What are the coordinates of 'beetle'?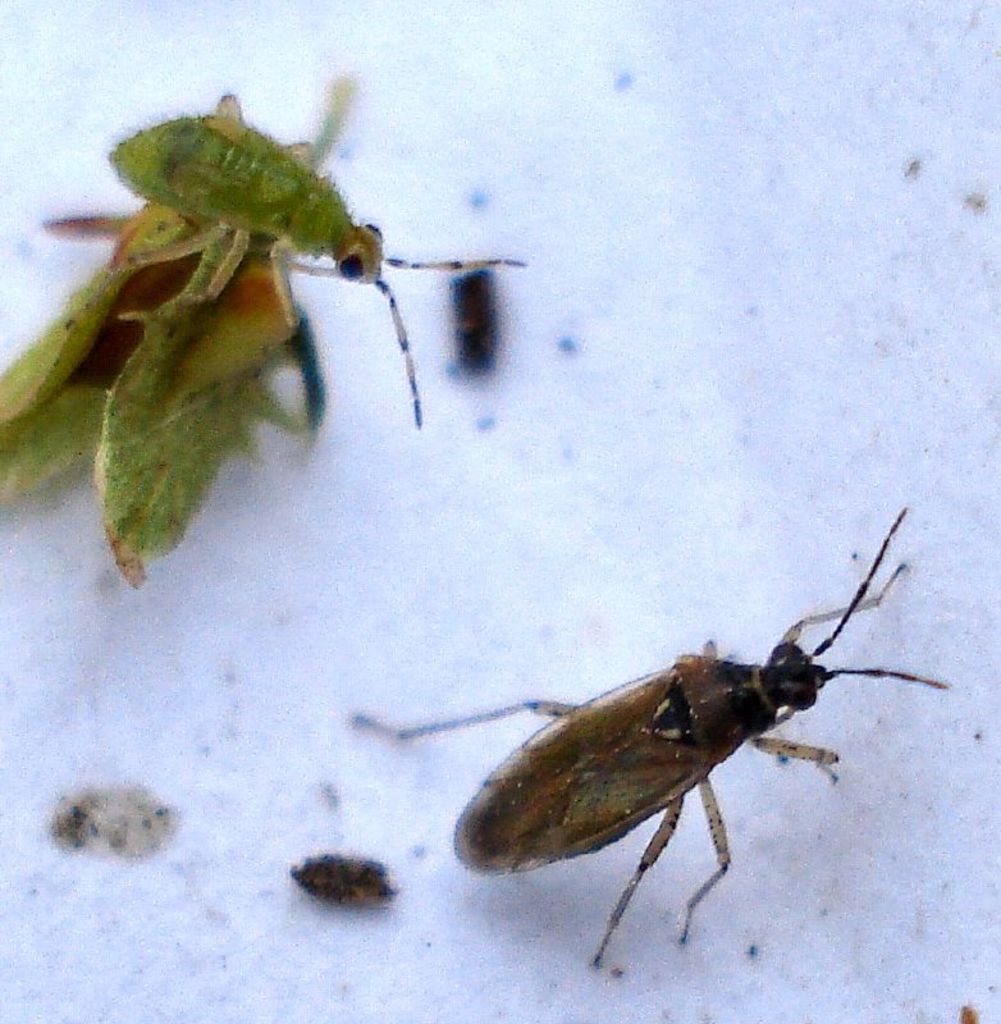
(x1=344, y1=511, x2=981, y2=942).
